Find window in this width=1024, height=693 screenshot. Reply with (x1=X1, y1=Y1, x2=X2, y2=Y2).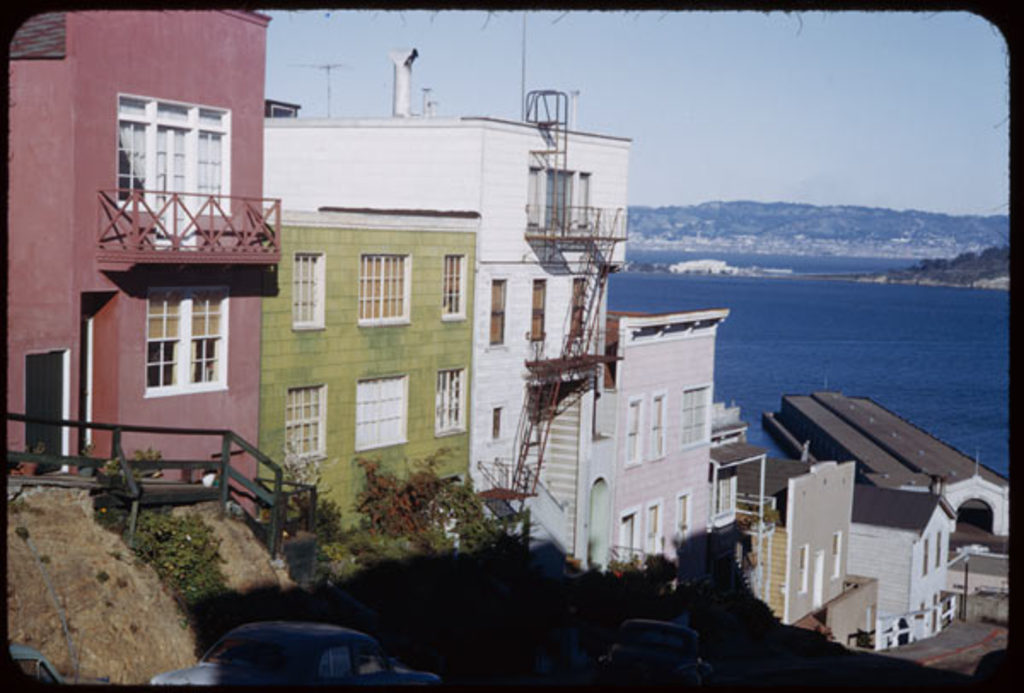
(x1=674, y1=493, x2=689, y2=548).
